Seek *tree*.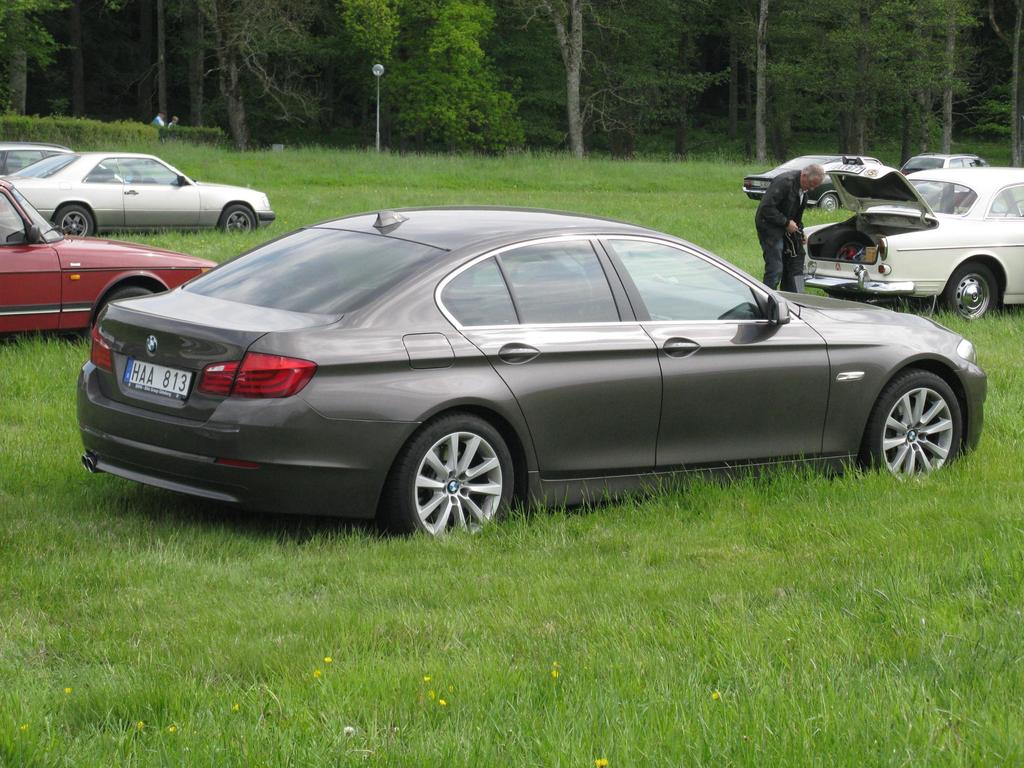
l=195, t=3, r=334, b=152.
